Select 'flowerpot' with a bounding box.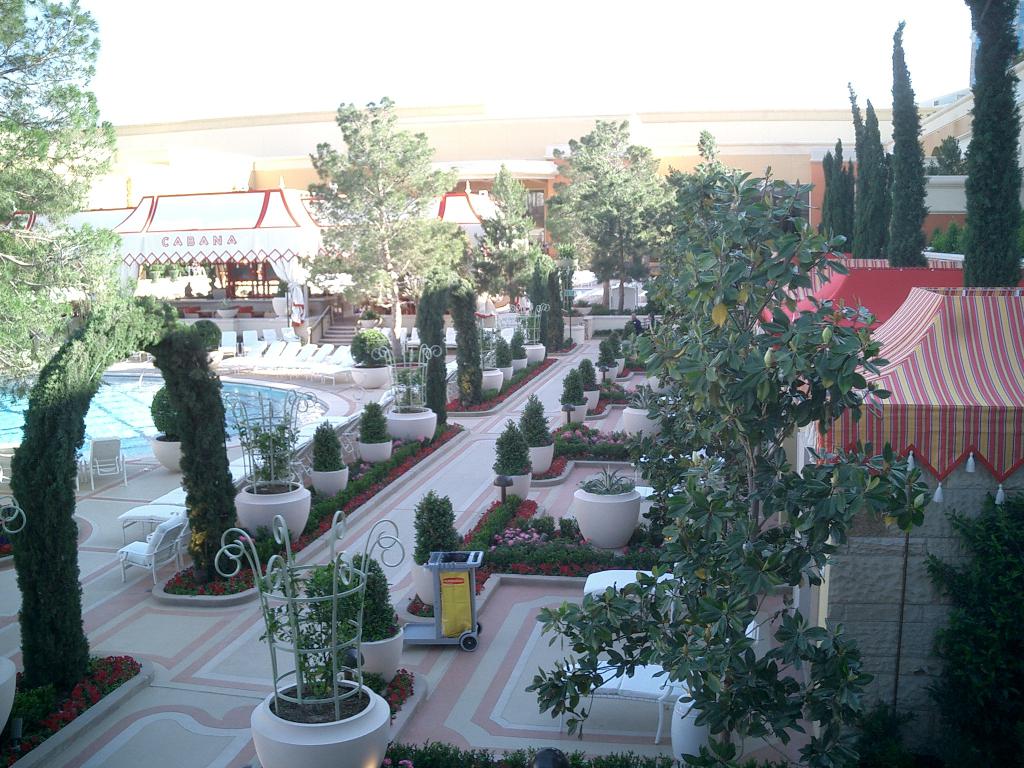
[343,631,406,683].
